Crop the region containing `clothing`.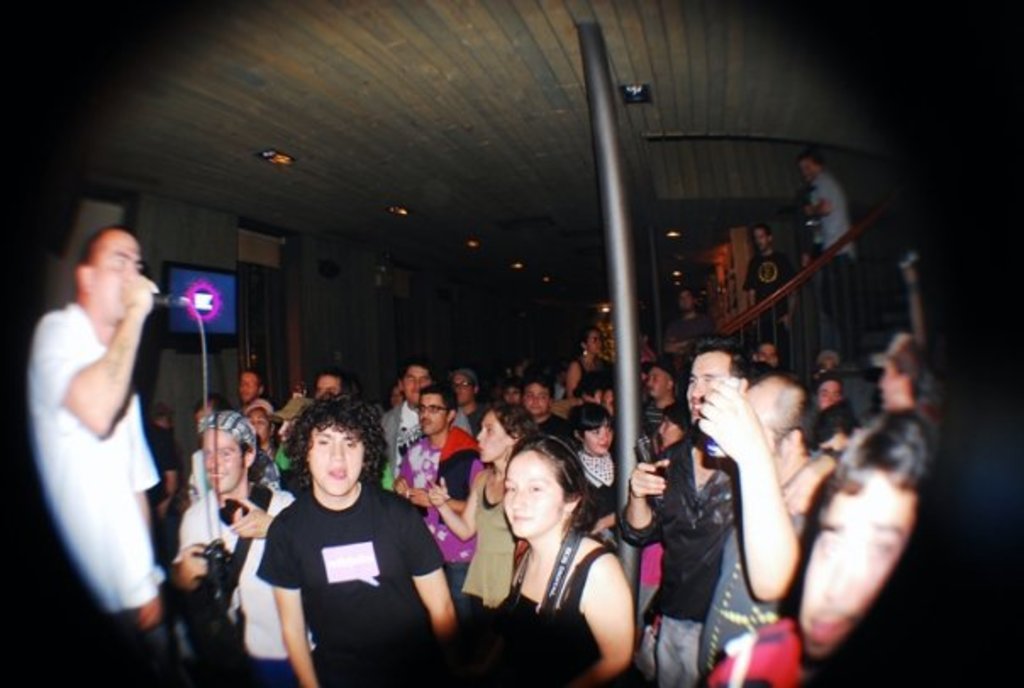
Crop region: {"left": 244, "top": 451, "right": 458, "bottom": 671}.
